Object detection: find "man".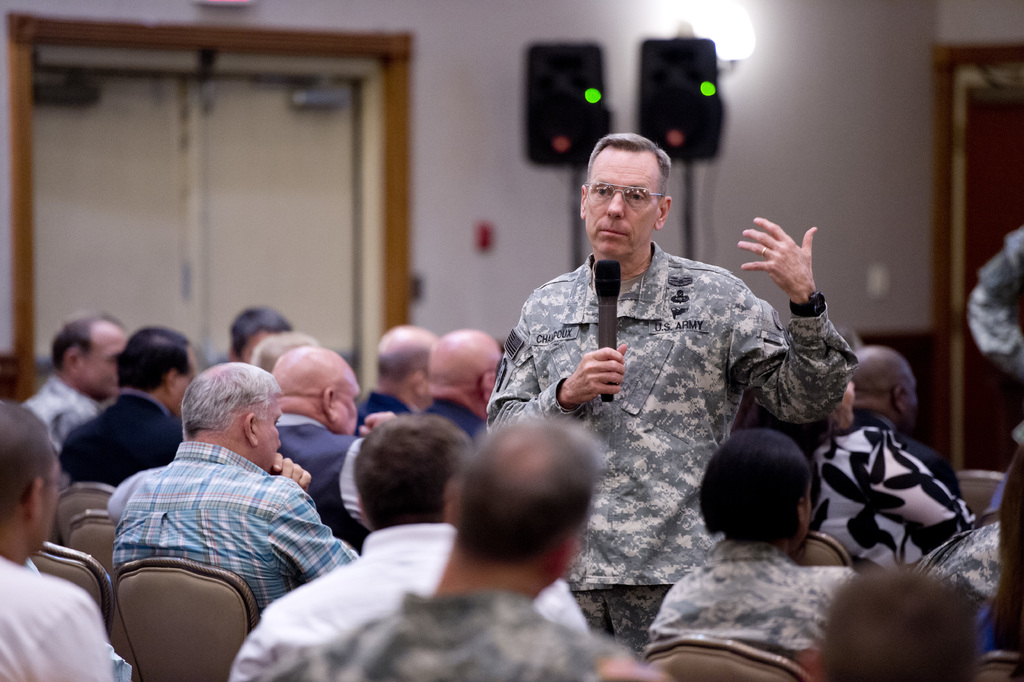
[263, 412, 663, 681].
